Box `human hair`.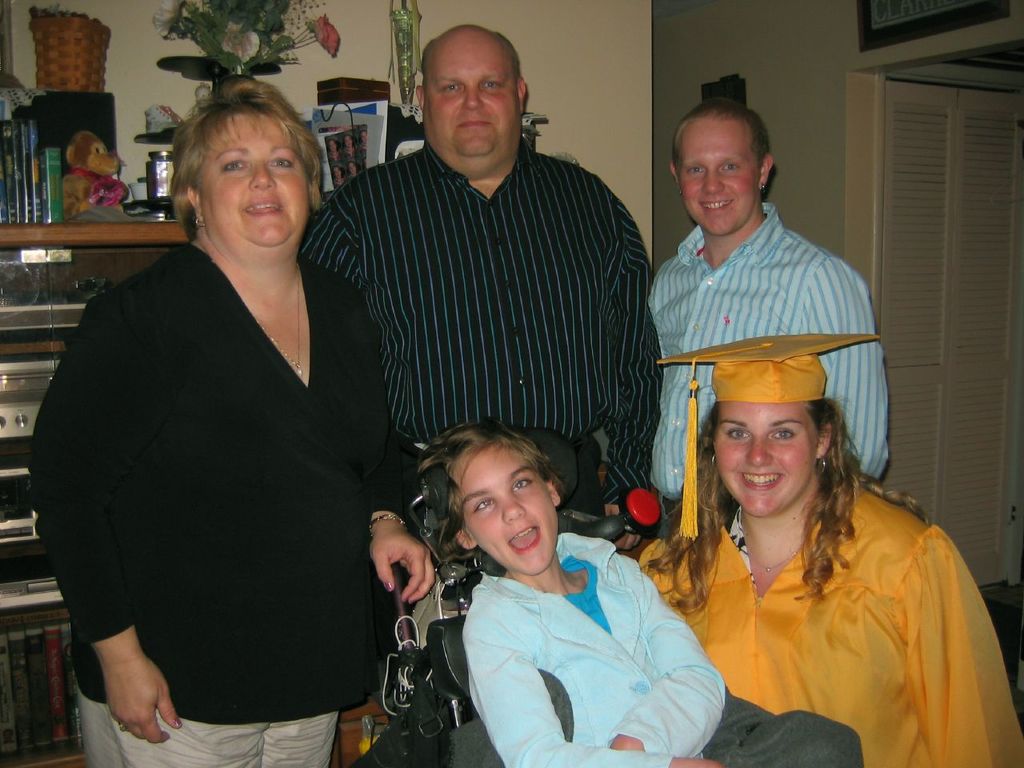
(160,74,323,244).
